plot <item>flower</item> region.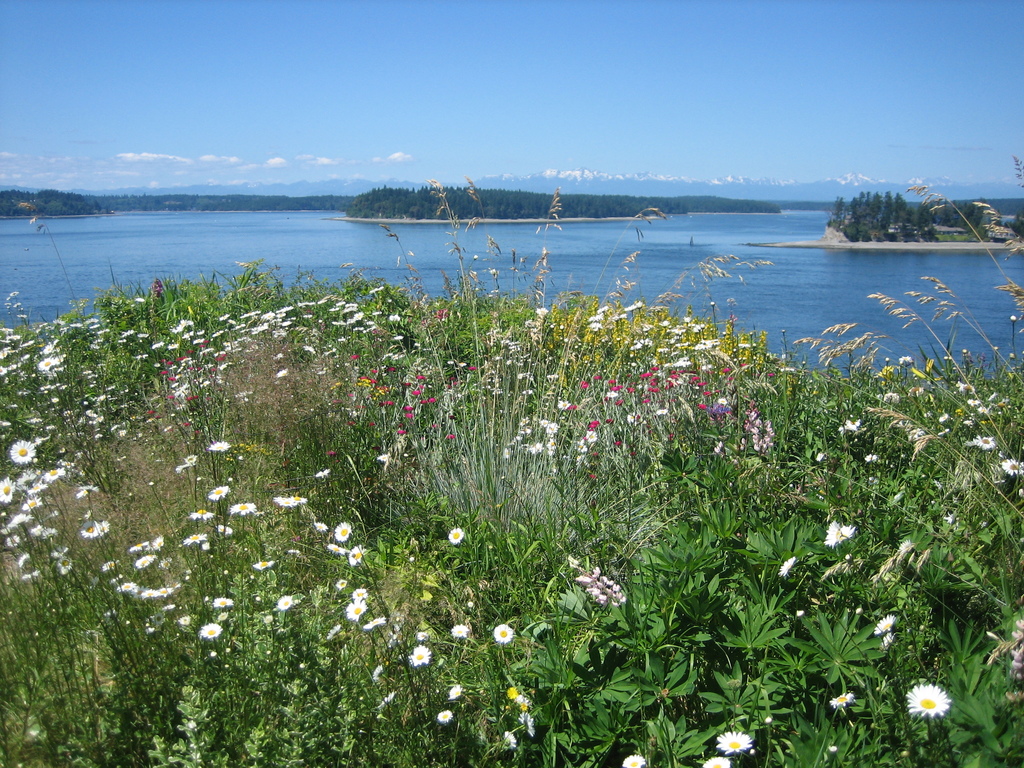
Plotted at {"left": 154, "top": 584, "right": 170, "bottom": 597}.
